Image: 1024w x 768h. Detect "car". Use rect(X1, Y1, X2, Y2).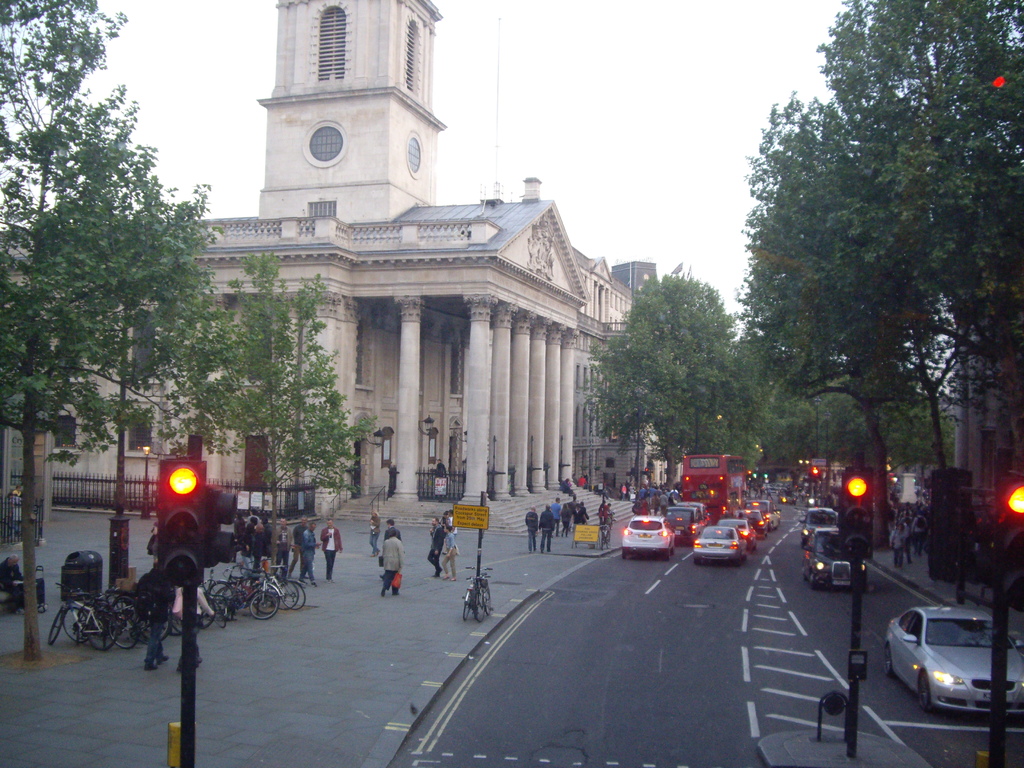
rect(804, 527, 865, 588).
